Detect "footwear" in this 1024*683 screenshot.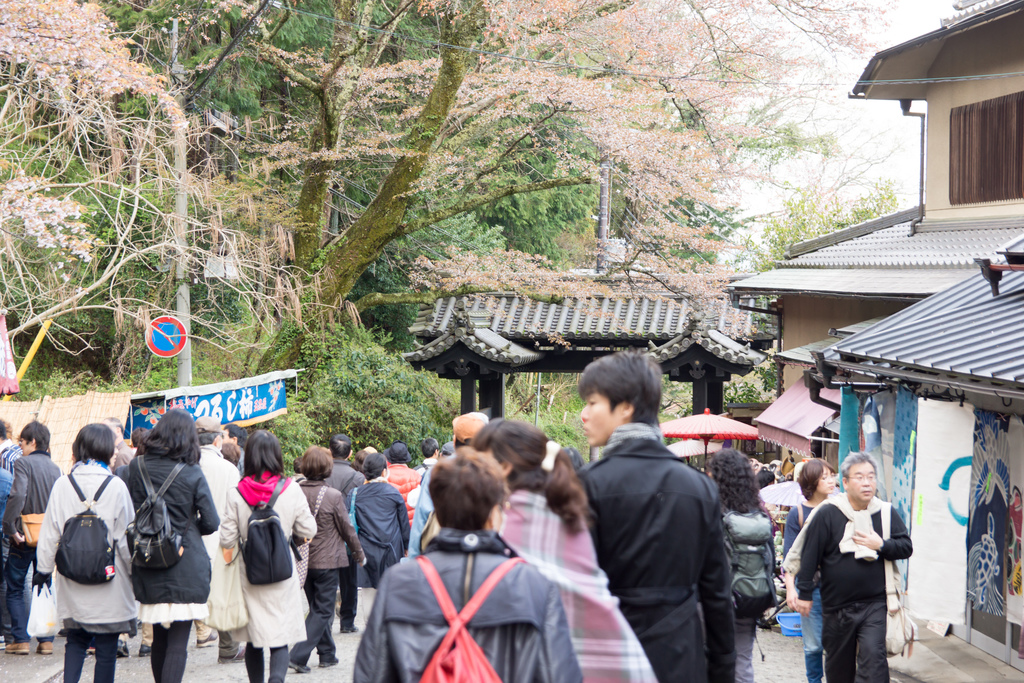
Detection: {"x1": 321, "y1": 659, "x2": 338, "y2": 670}.
